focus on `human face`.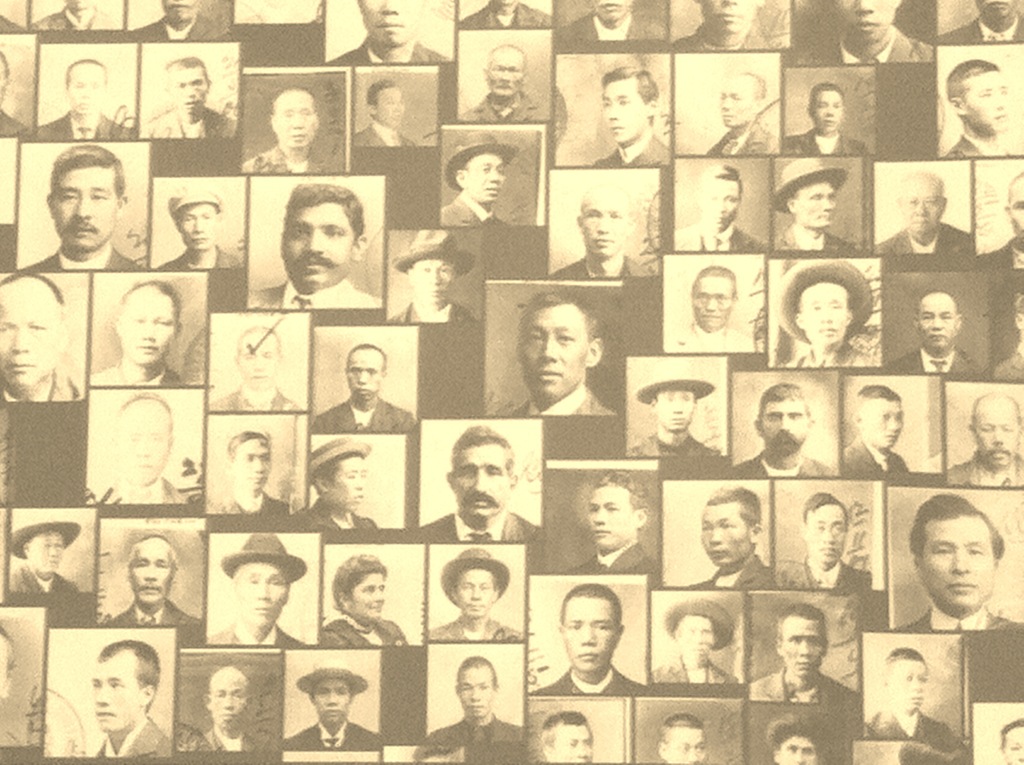
Focused at [665,725,705,761].
